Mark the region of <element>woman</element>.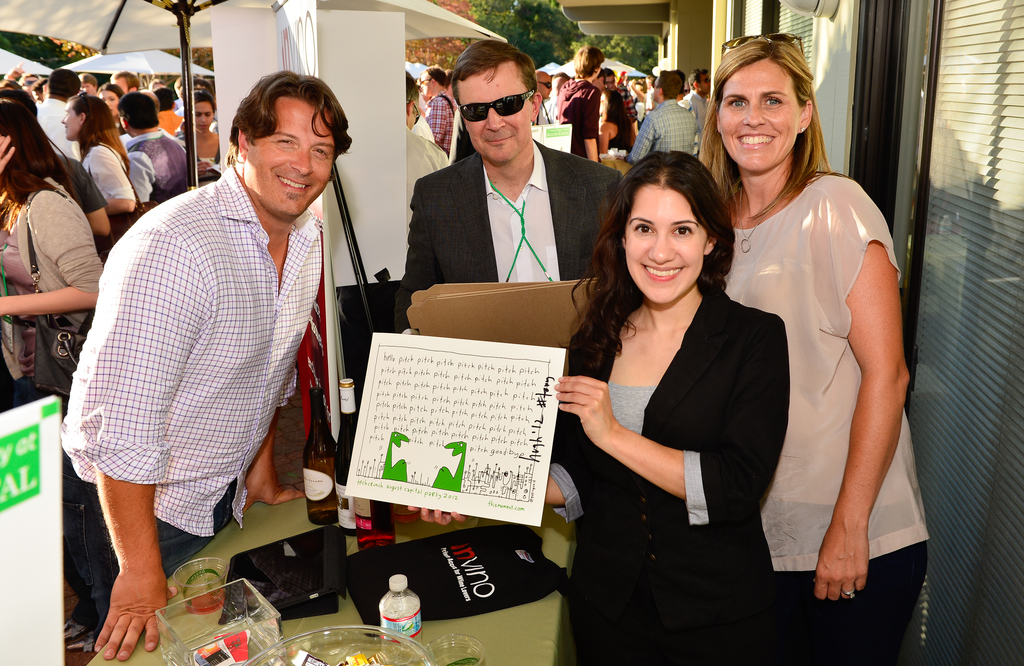
Region: (left=179, top=96, right=227, bottom=181).
